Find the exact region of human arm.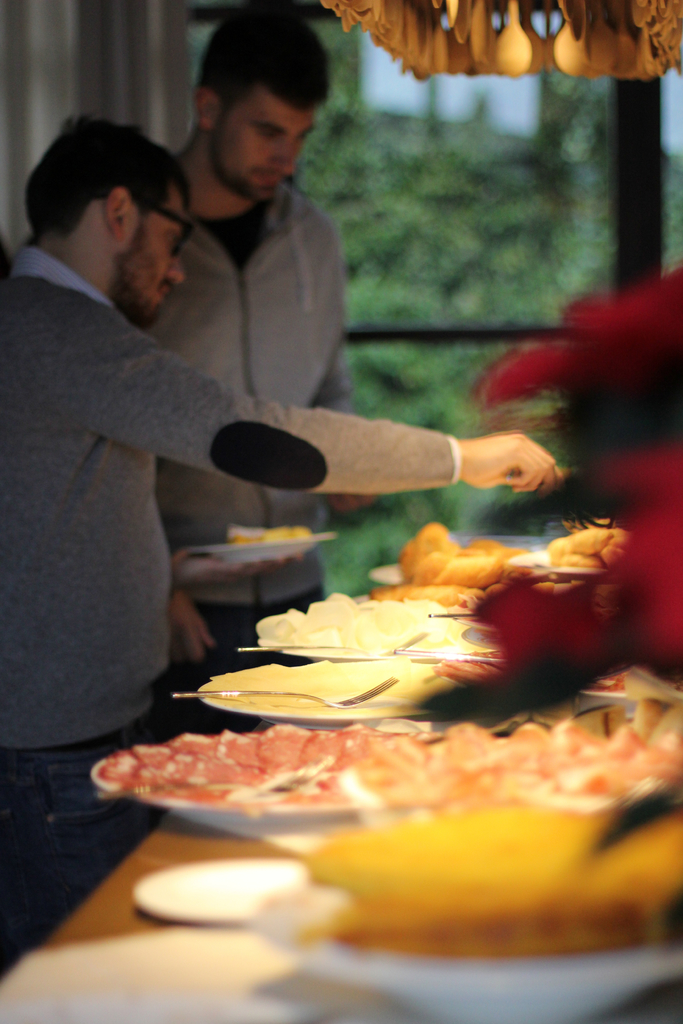
Exact region: [x1=96, y1=359, x2=589, y2=524].
